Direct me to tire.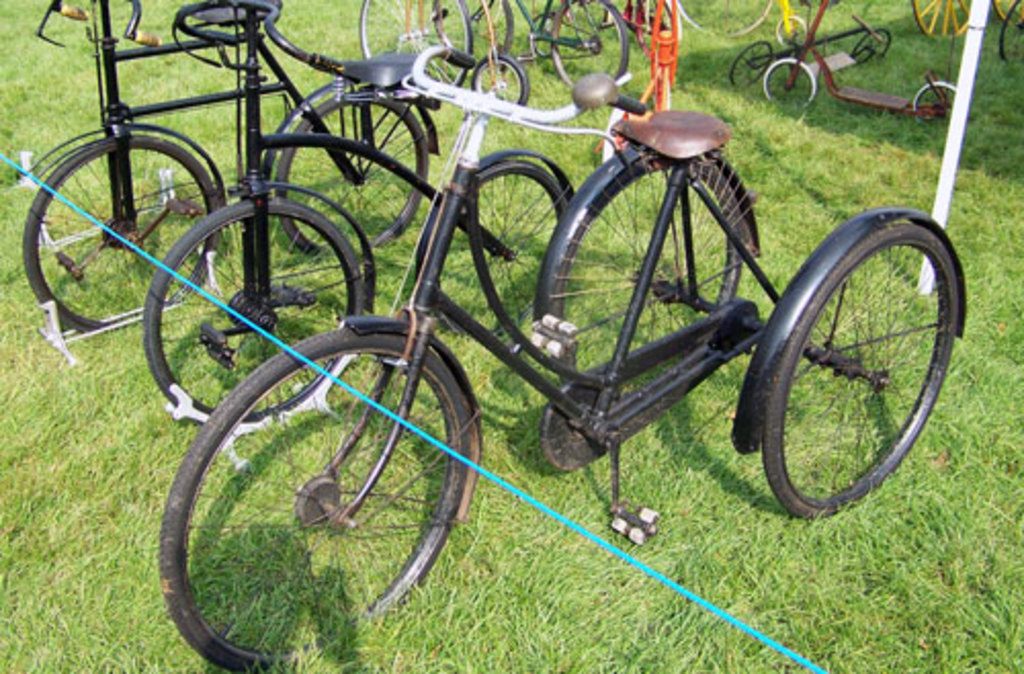
Direction: l=852, t=23, r=895, b=66.
